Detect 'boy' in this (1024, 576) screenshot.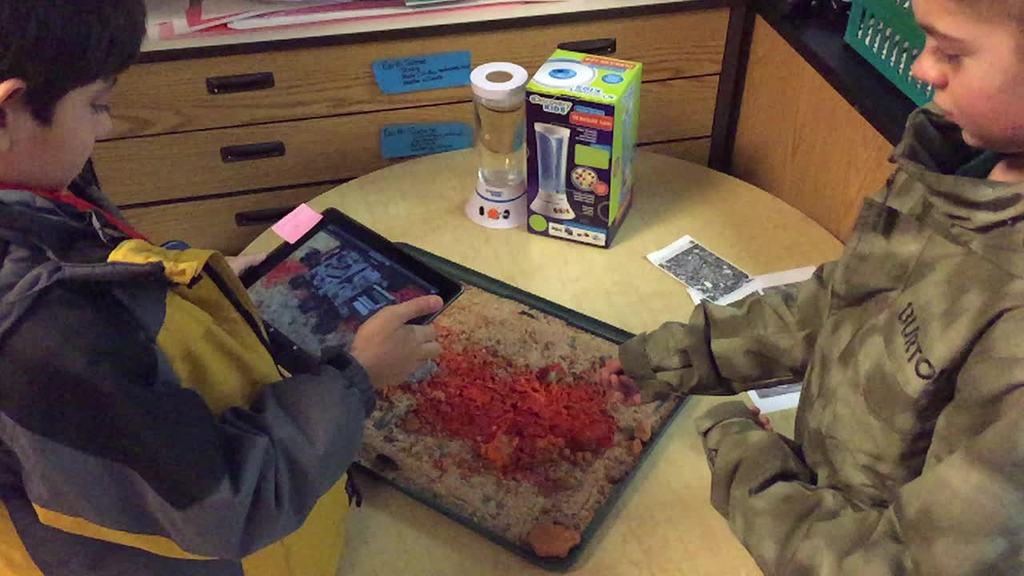
Detection: region(0, 0, 439, 572).
